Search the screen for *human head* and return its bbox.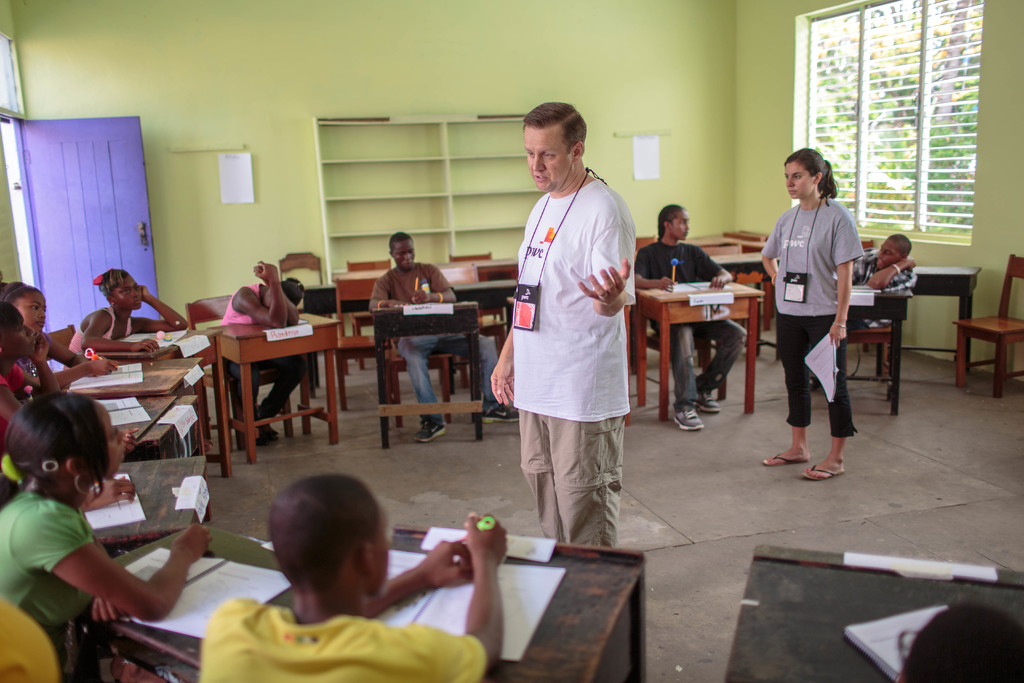
Found: {"left": 3, "top": 286, "right": 54, "bottom": 334}.
